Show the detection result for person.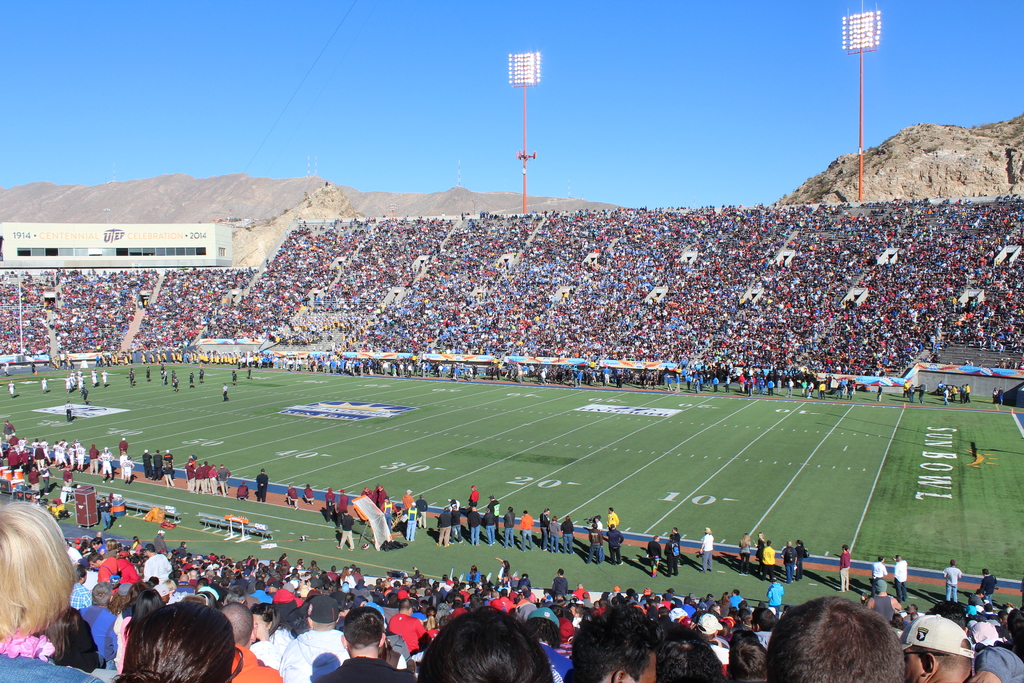
BBox(159, 361, 169, 383).
